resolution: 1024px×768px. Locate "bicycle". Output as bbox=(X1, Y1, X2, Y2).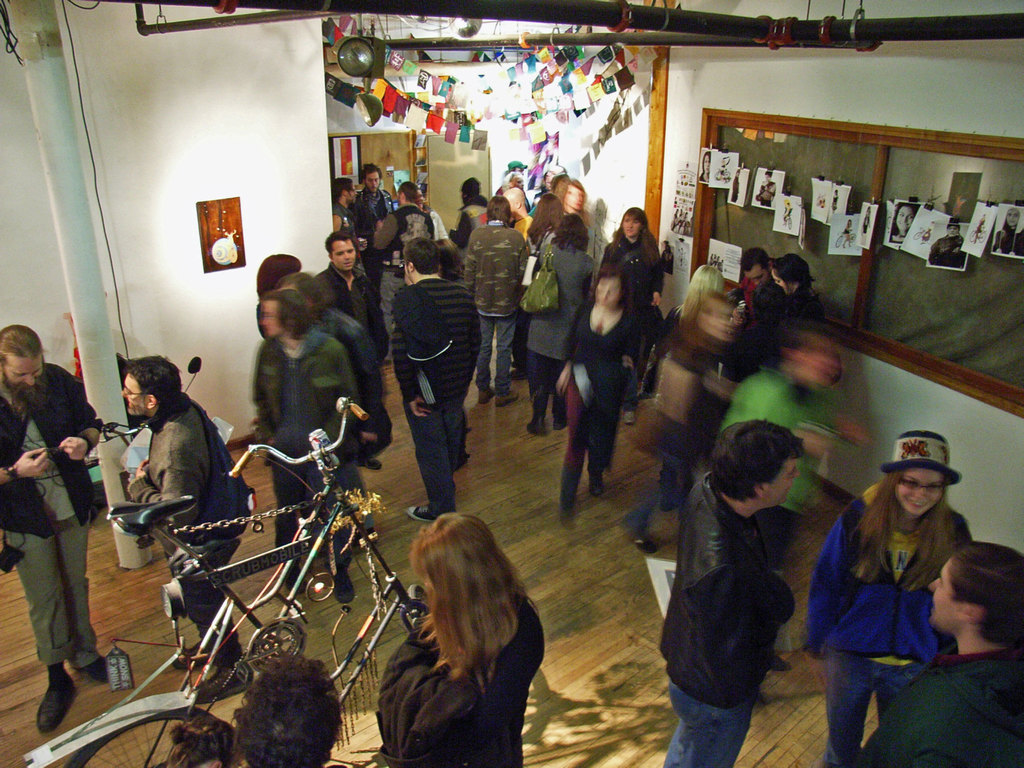
bbox=(59, 403, 459, 767).
